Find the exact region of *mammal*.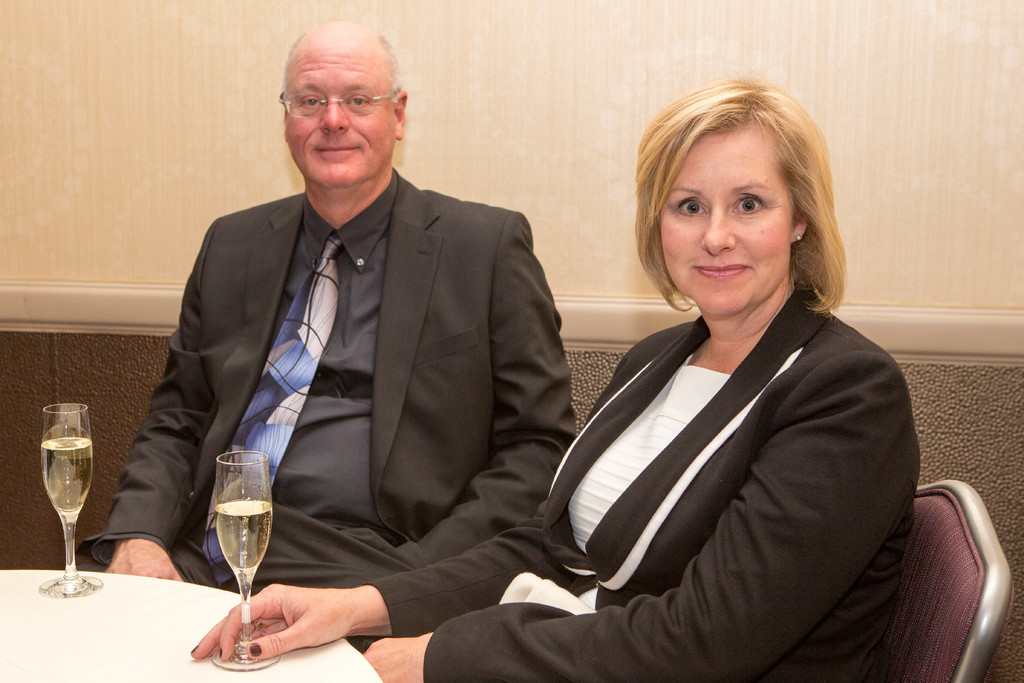
Exact region: 442,101,939,652.
